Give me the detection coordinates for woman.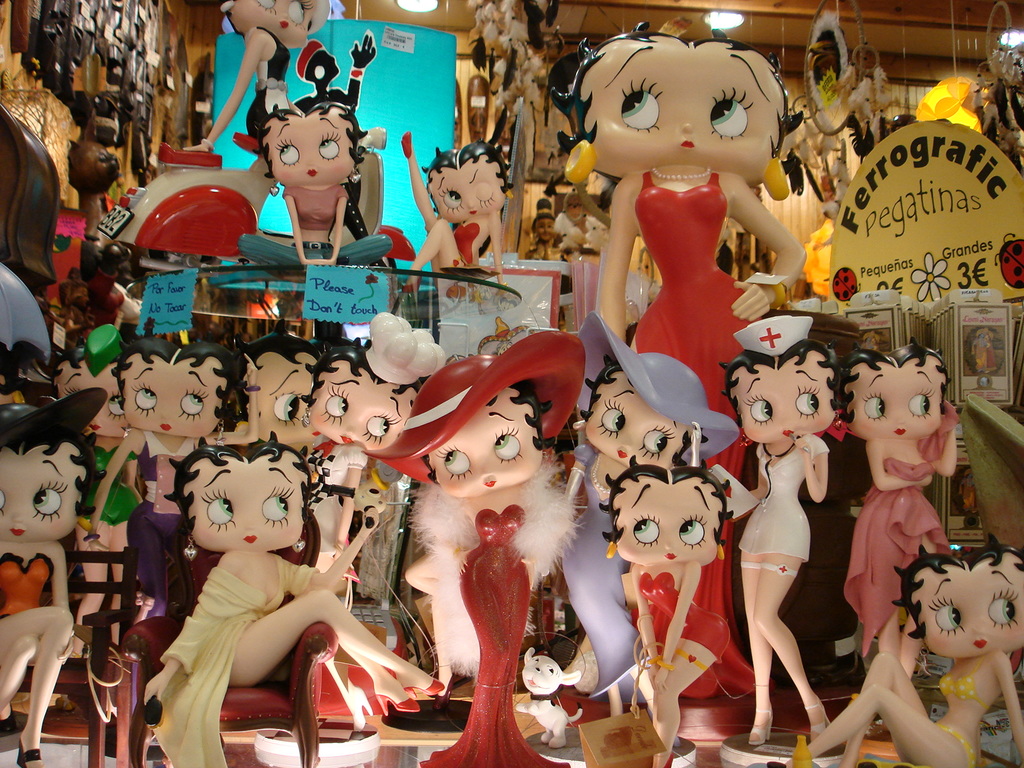
x1=547, y1=19, x2=810, y2=703.
